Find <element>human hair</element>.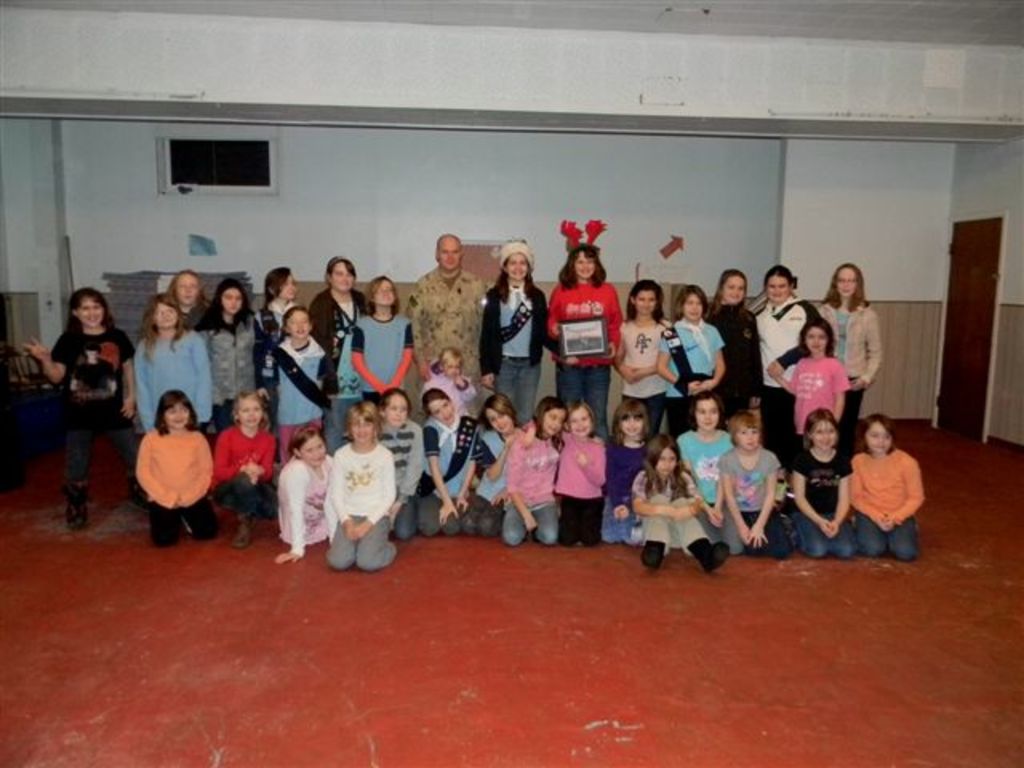
locate(765, 264, 800, 294).
